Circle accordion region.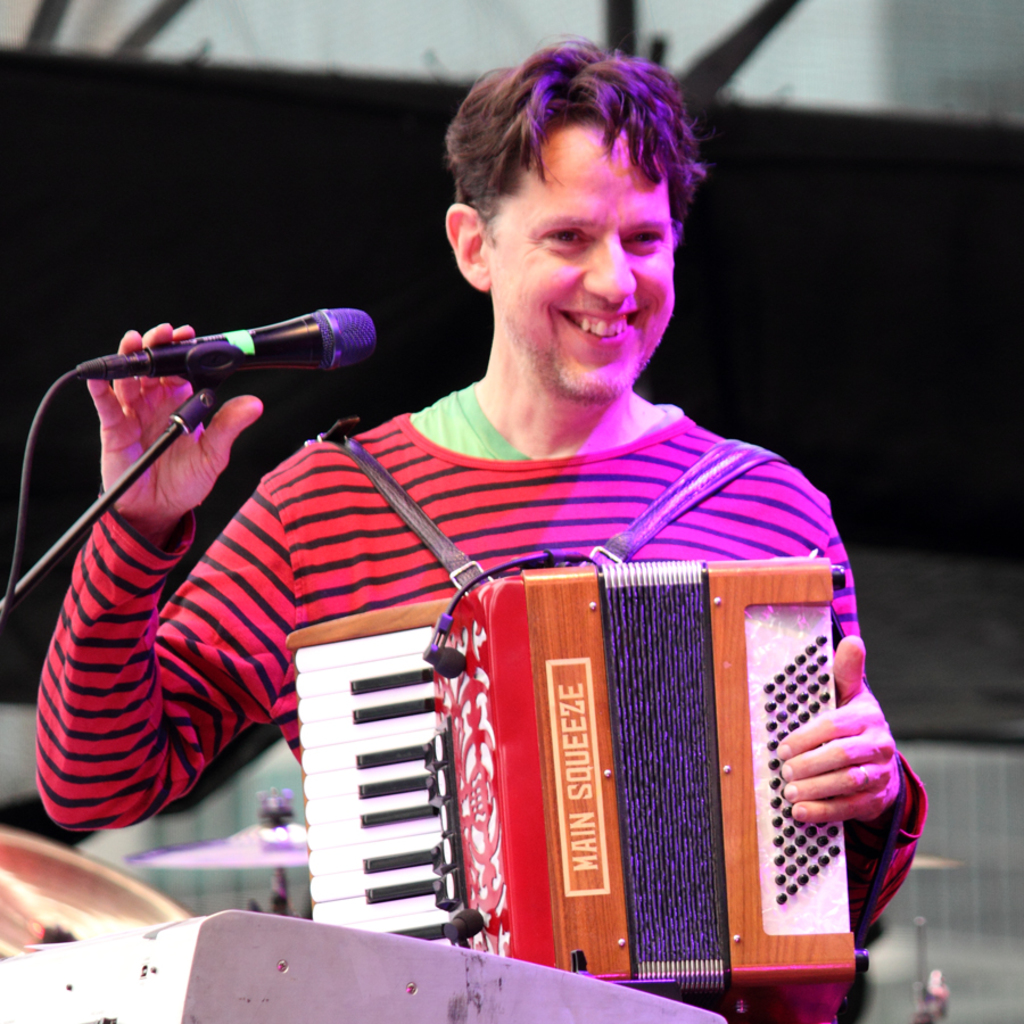
Region: region(319, 414, 866, 994).
